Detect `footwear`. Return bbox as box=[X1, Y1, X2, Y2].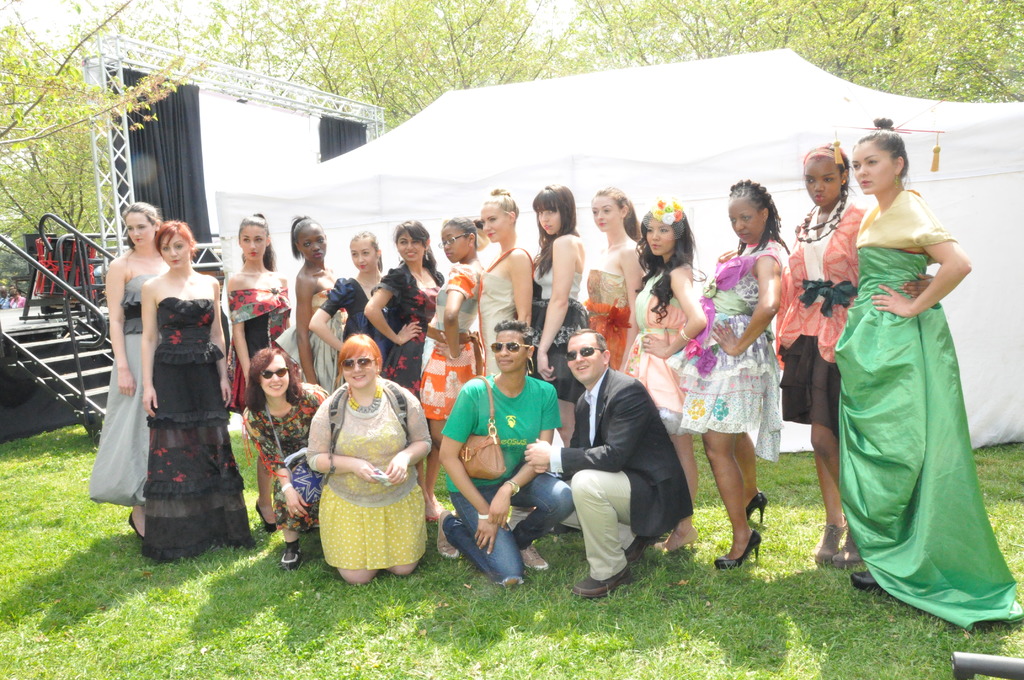
box=[279, 537, 301, 565].
